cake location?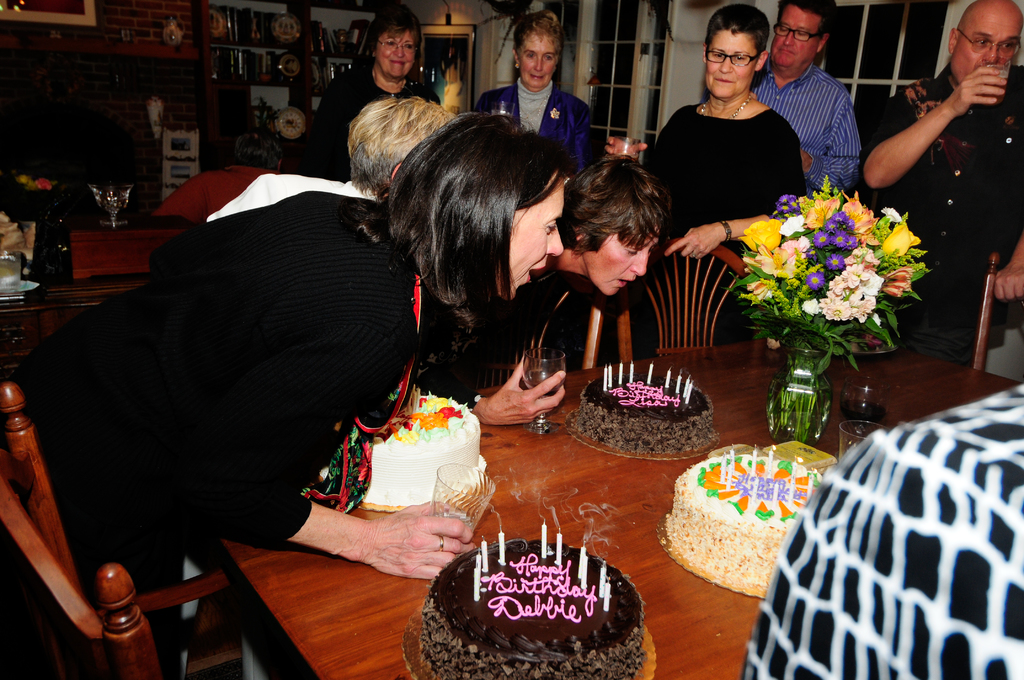
(561,359,730,466)
